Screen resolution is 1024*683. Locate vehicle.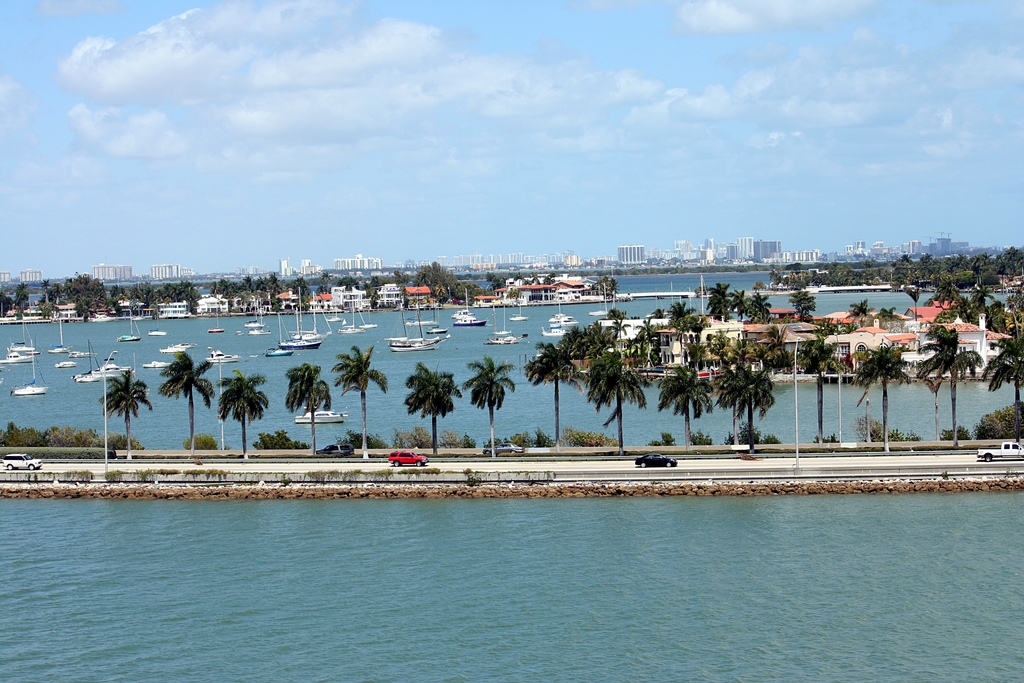
bbox(495, 305, 512, 336).
